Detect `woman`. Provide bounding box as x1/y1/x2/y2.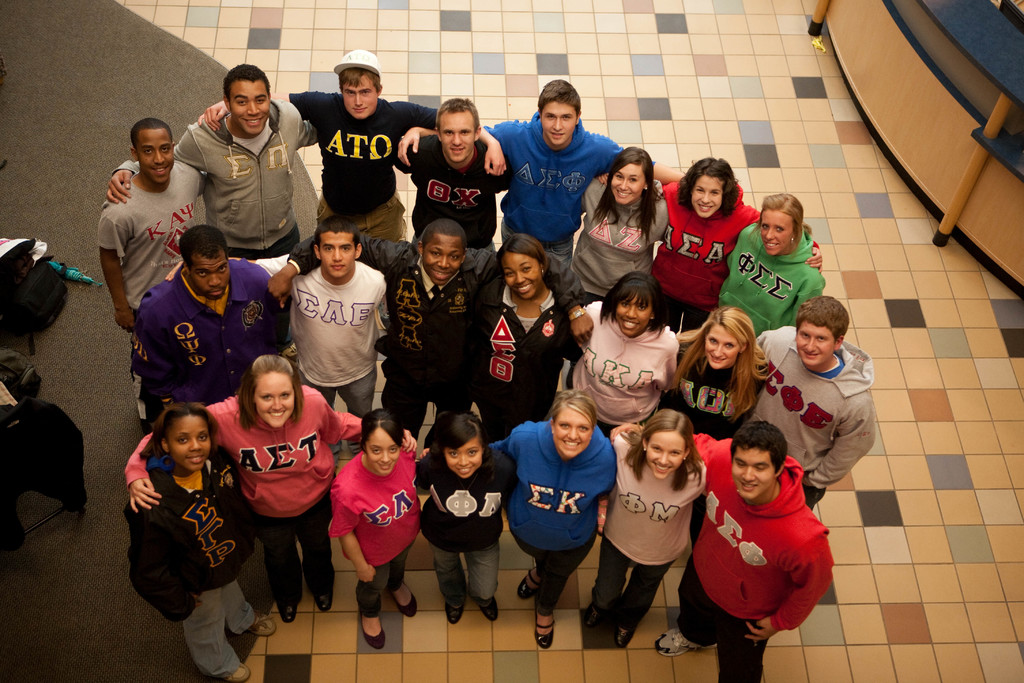
609/404/708/652.
